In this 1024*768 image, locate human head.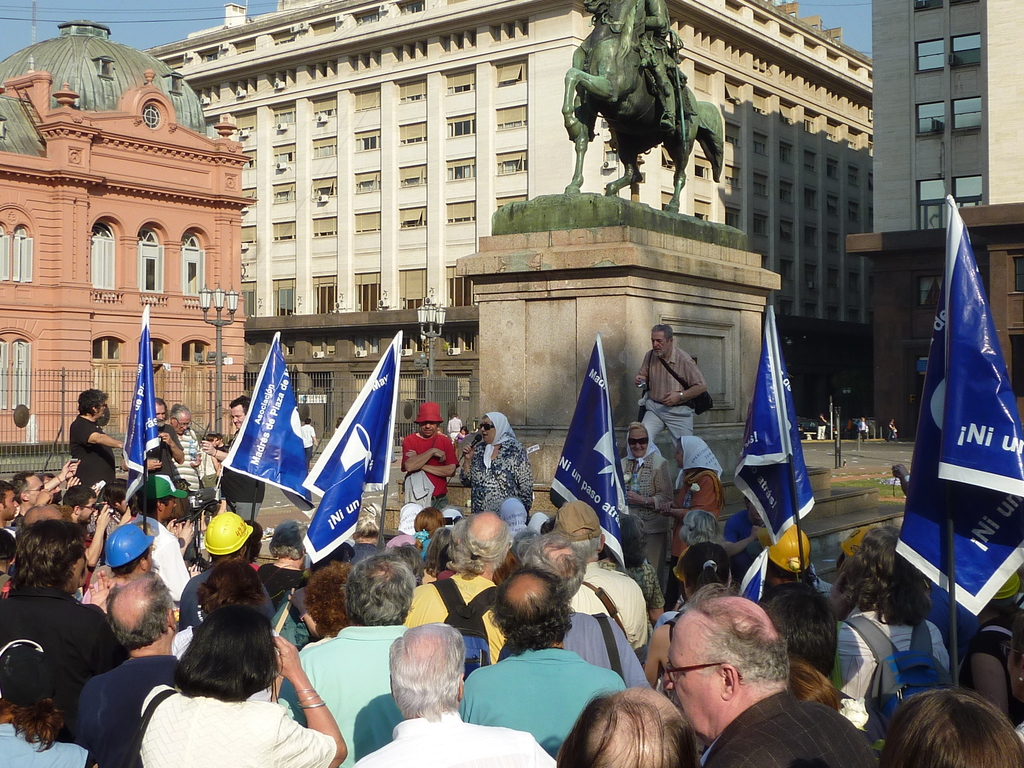
Bounding box: left=34, top=470, right=62, bottom=503.
